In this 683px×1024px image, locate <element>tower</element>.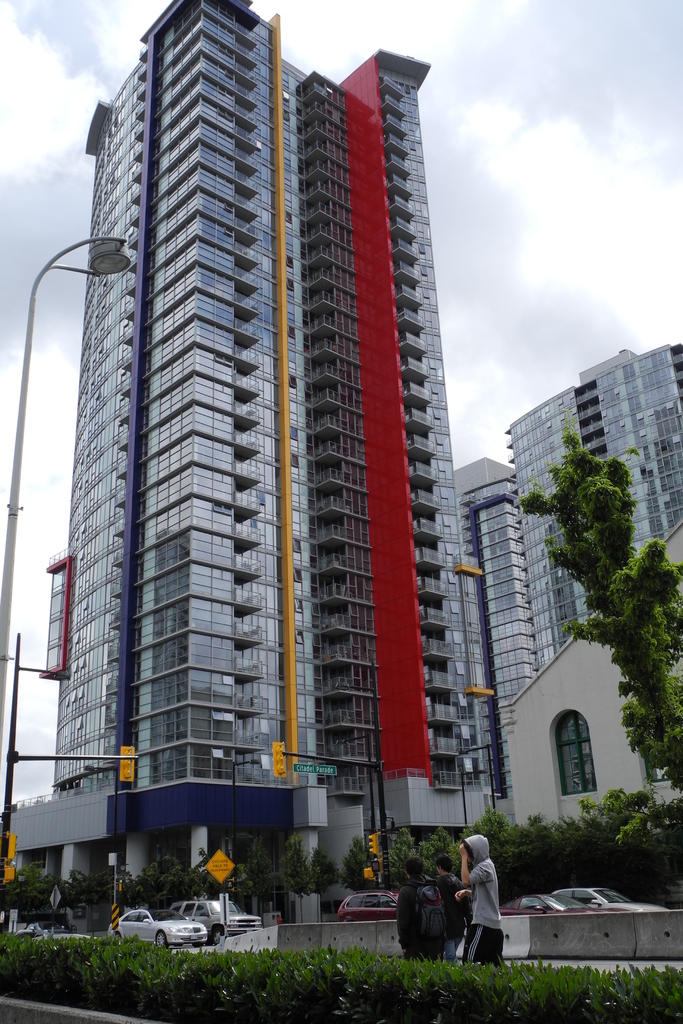
Bounding box: [x1=72, y1=20, x2=475, y2=746].
